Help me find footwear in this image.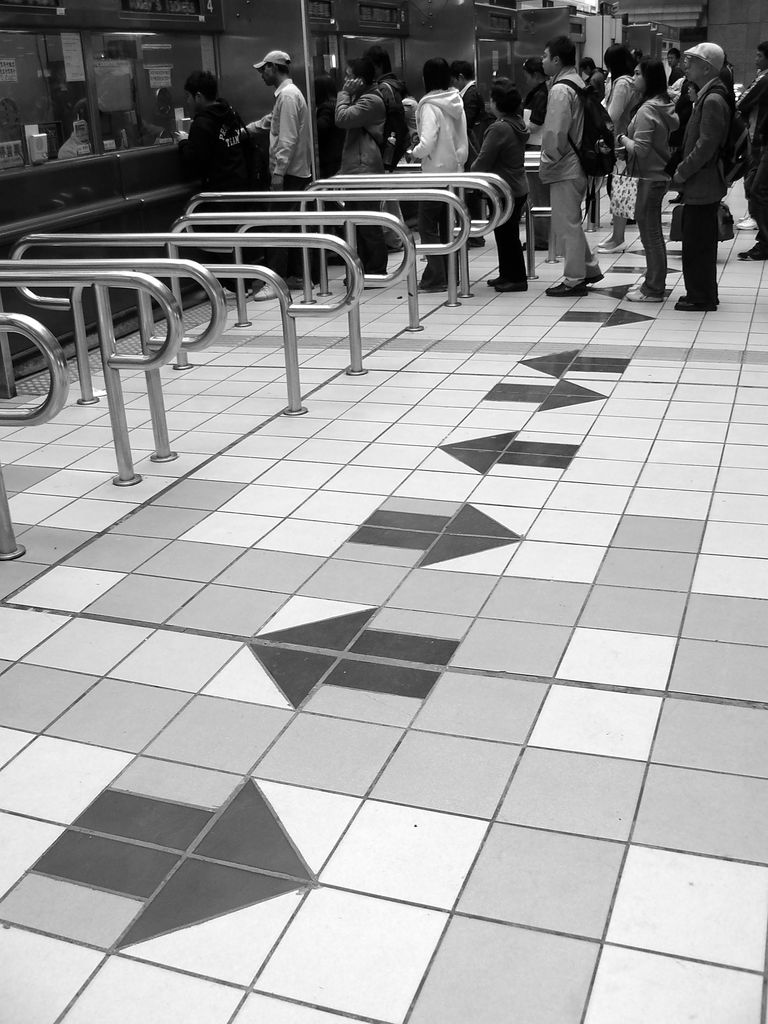
Found it: 256, 278, 289, 299.
